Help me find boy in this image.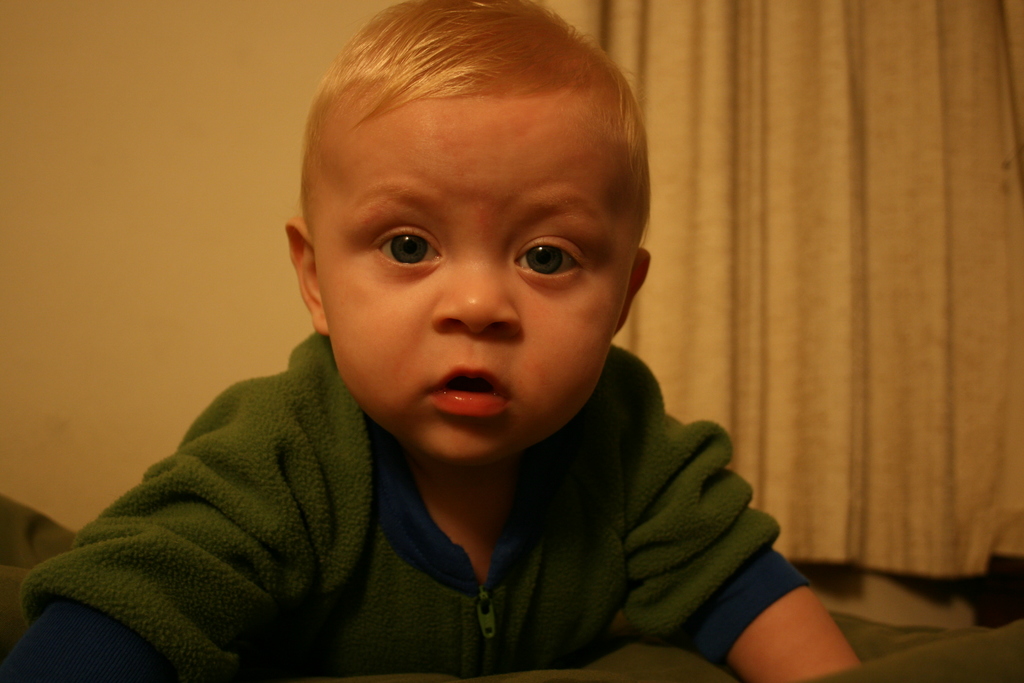
Found it: left=134, top=0, right=776, bottom=657.
